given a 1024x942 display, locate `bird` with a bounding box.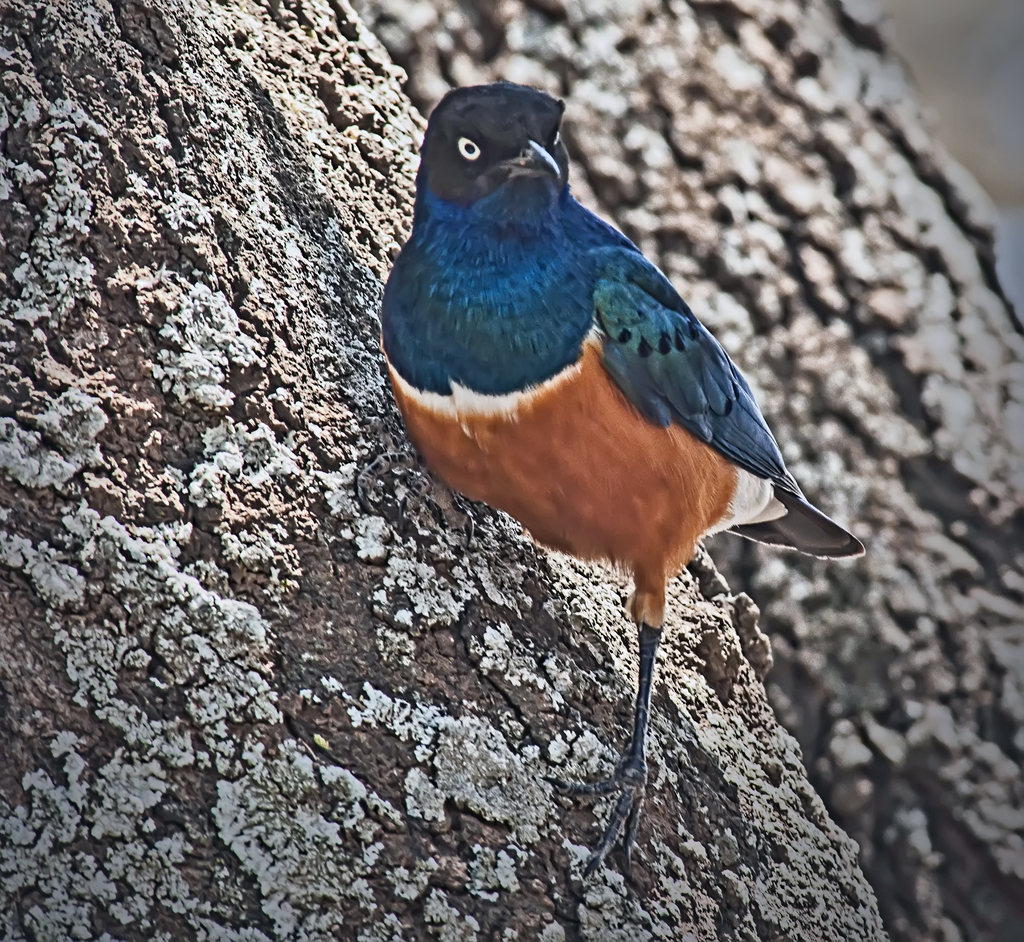
Located: locate(362, 71, 852, 826).
